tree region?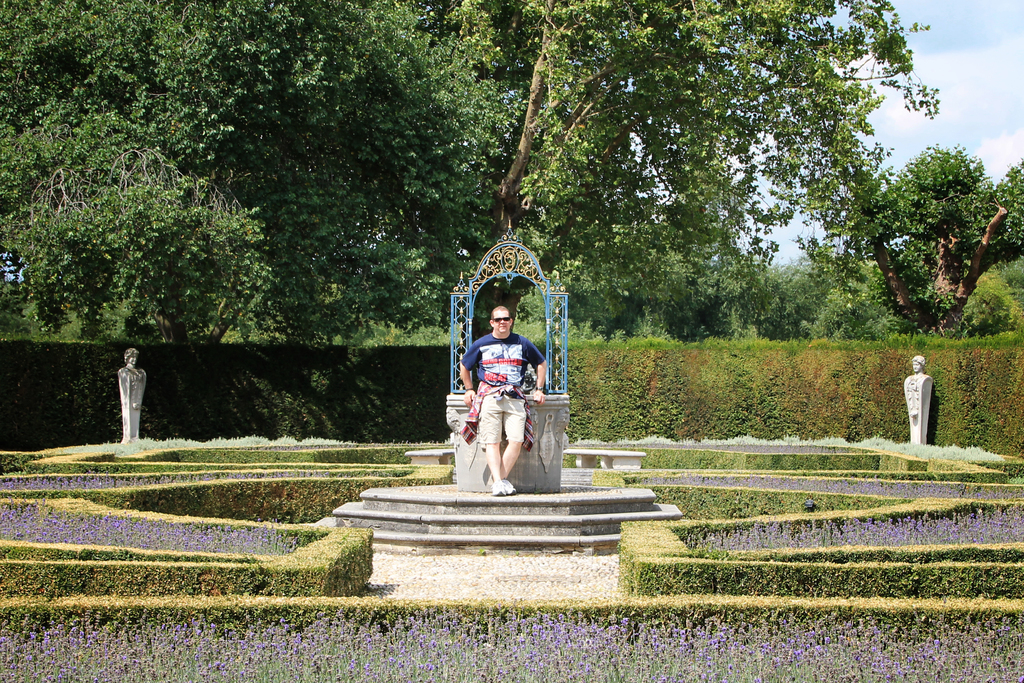
[822, 142, 1023, 331]
